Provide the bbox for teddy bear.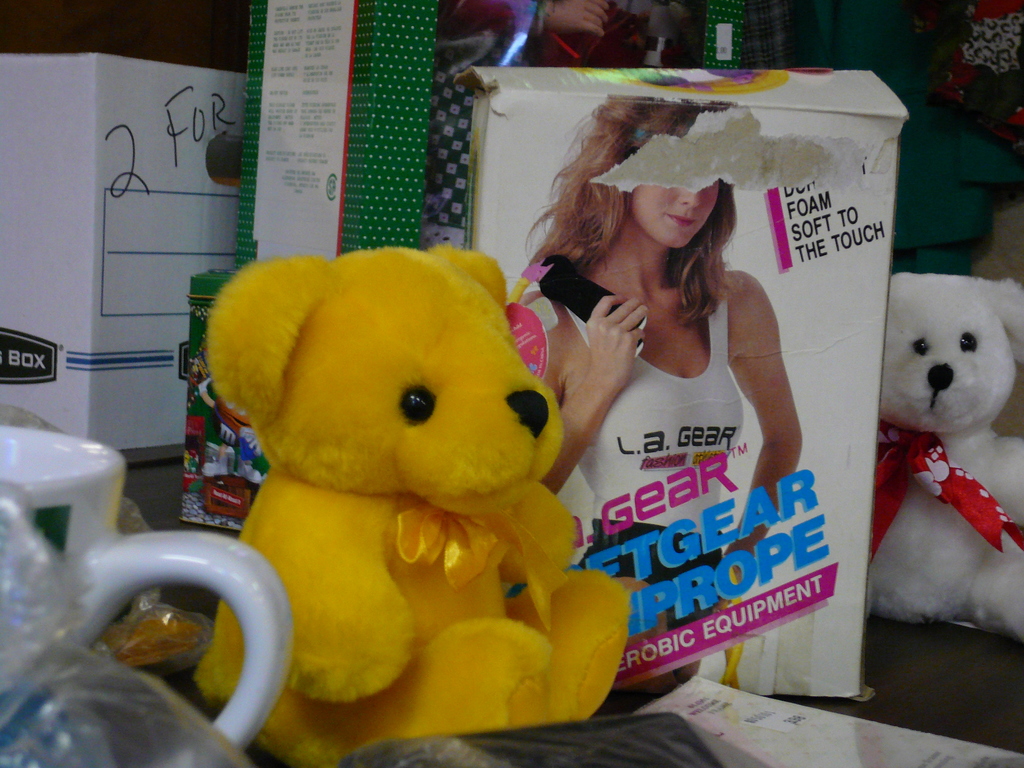
region(190, 246, 632, 767).
